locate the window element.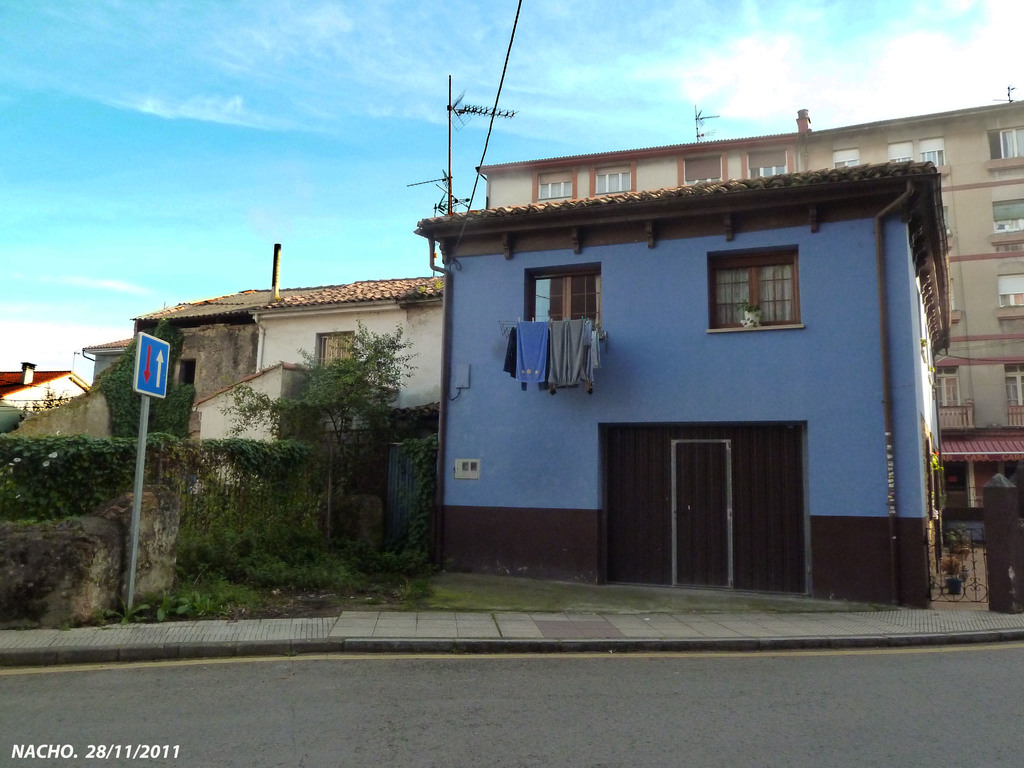
Element bbox: (991, 202, 1023, 244).
